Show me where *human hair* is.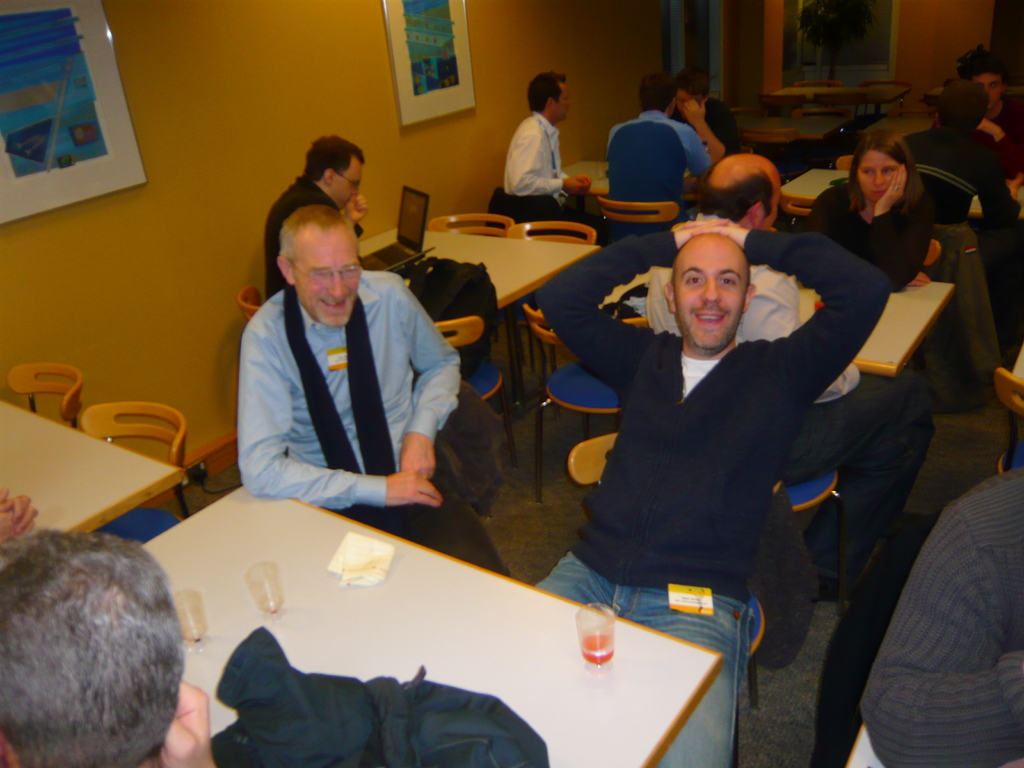
*human hair* is at rect(301, 135, 366, 186).
